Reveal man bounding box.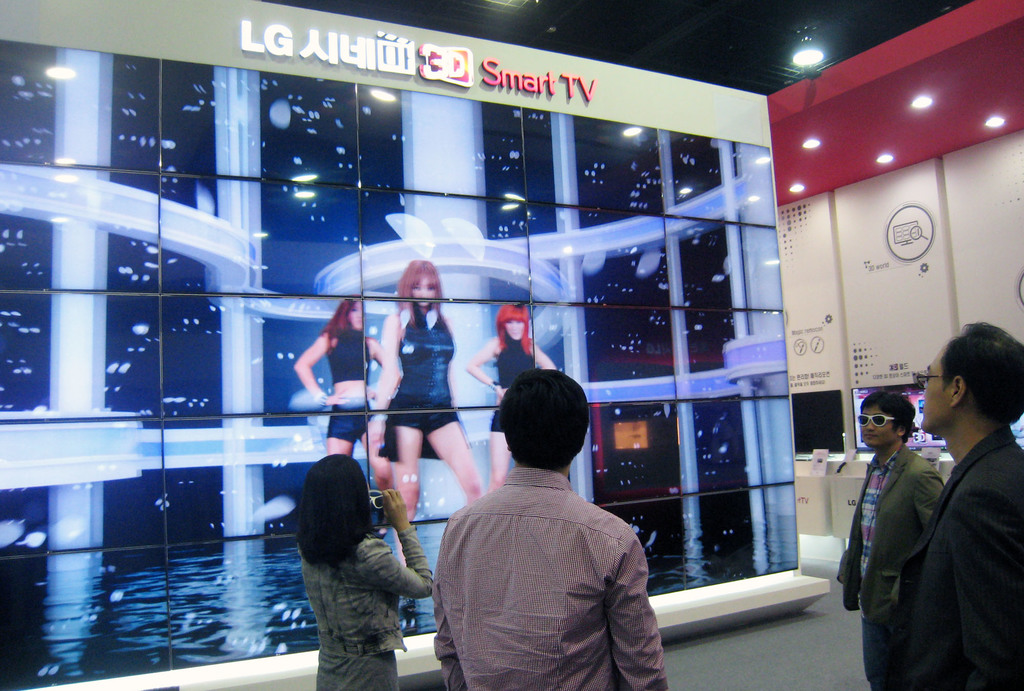
Revealed: left=428, top=367, right=675, bottom=690.
